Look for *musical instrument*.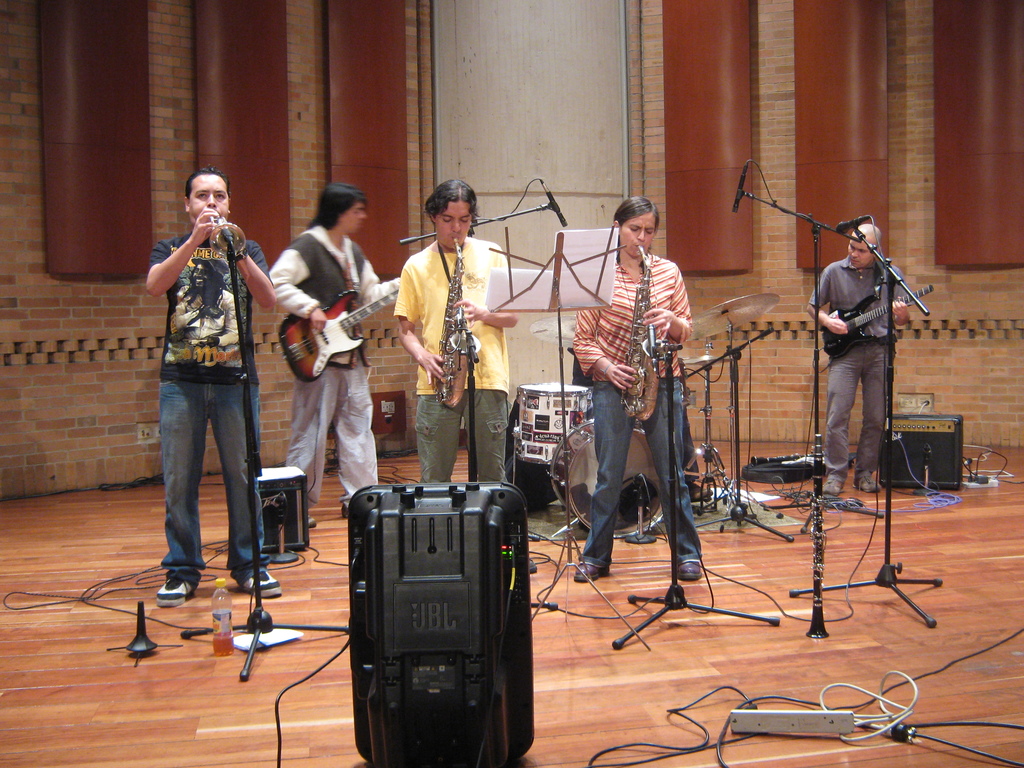
Found: detection(613, 244, 668, 420).
